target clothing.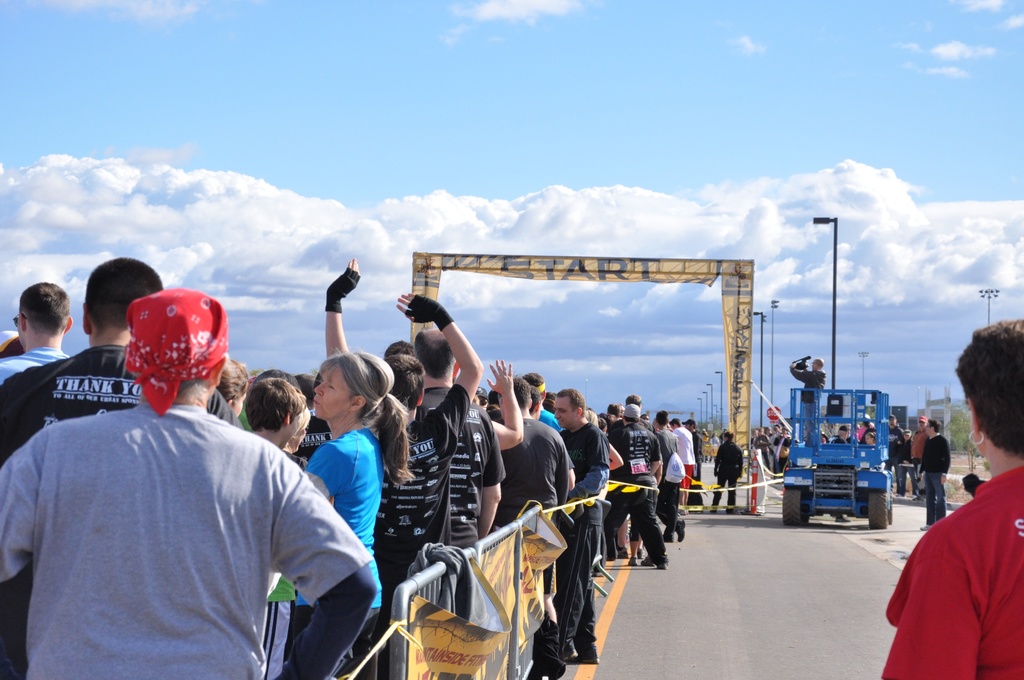
Target region: select_region(701, 437, 755, 517).
